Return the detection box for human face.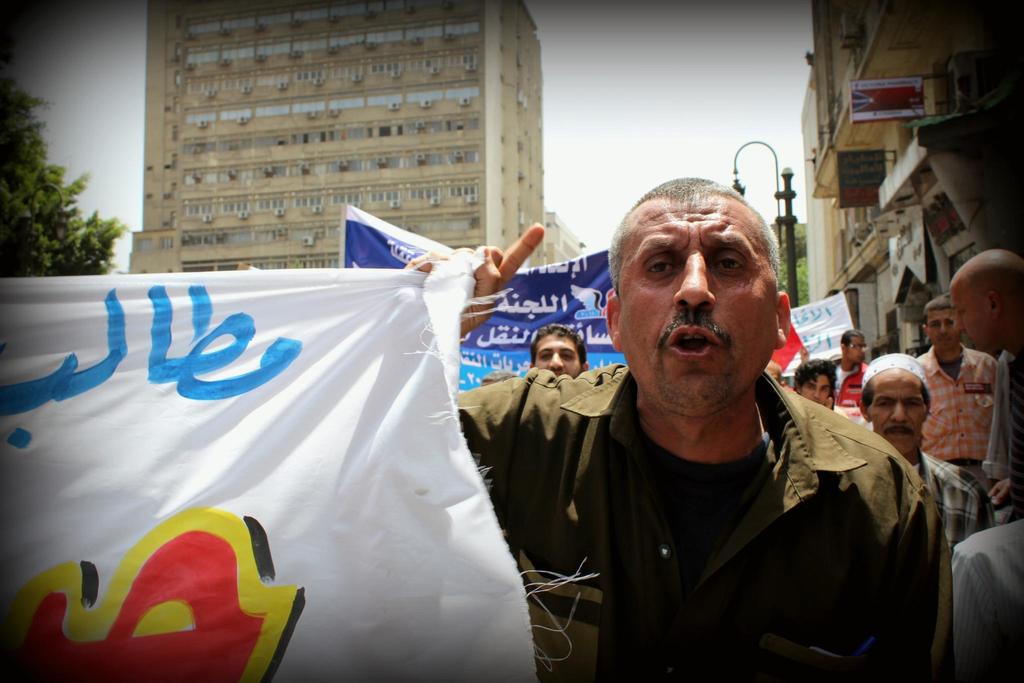
803/373/829/404.
